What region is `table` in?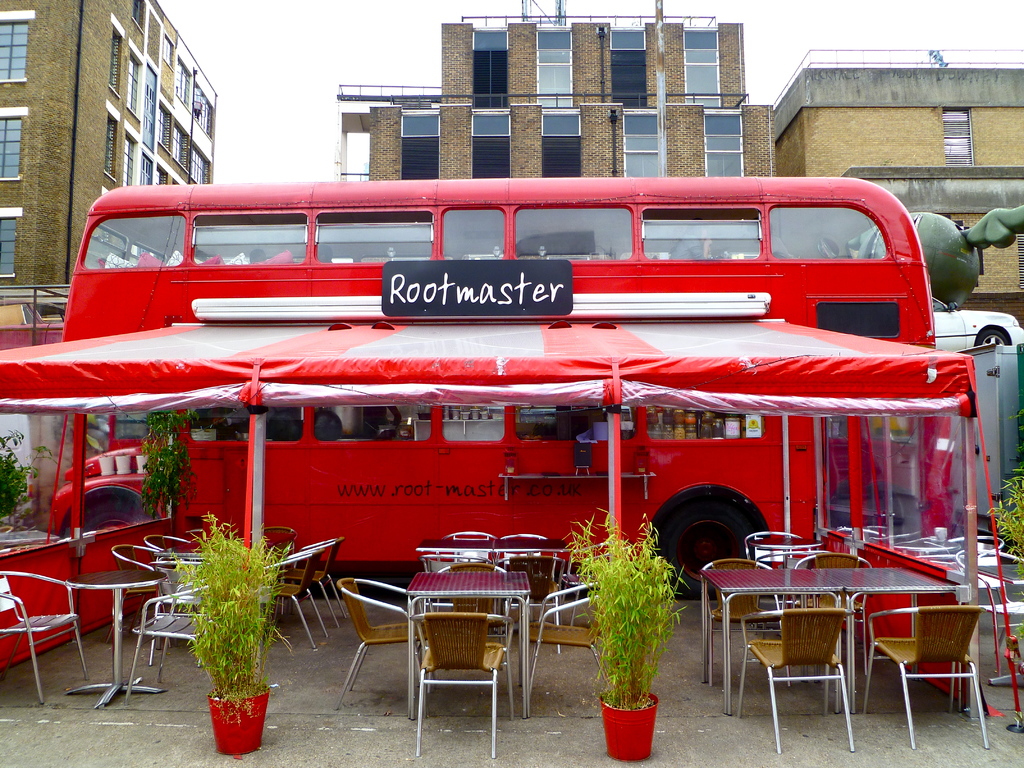
<bbox>59, 564, 165, 708</bbox>.
